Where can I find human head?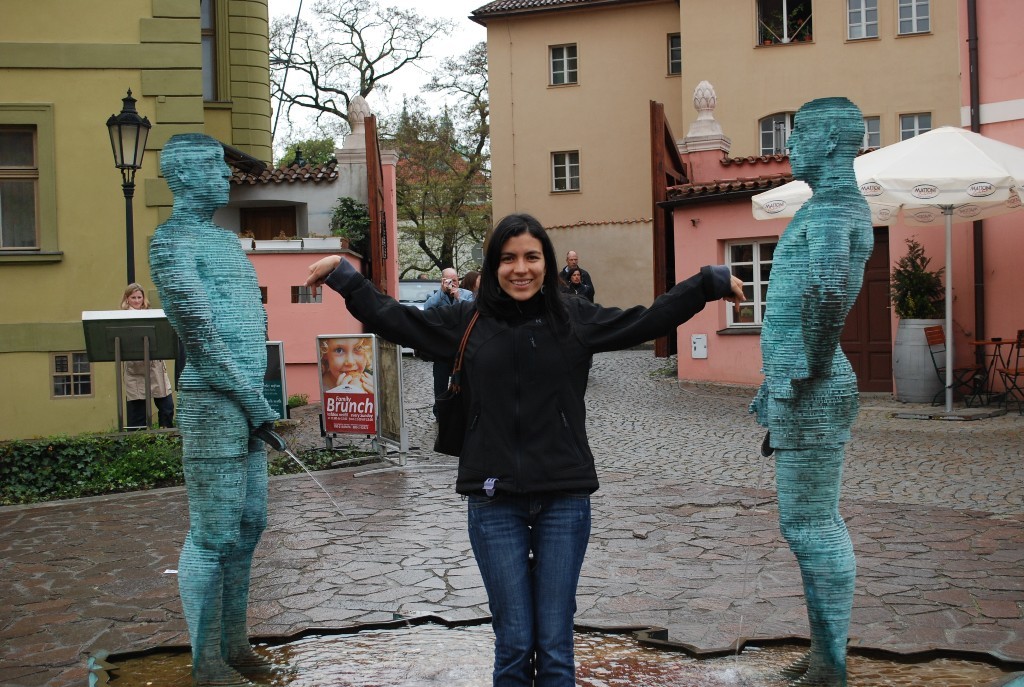
You can find it at 785 92 868 183.
